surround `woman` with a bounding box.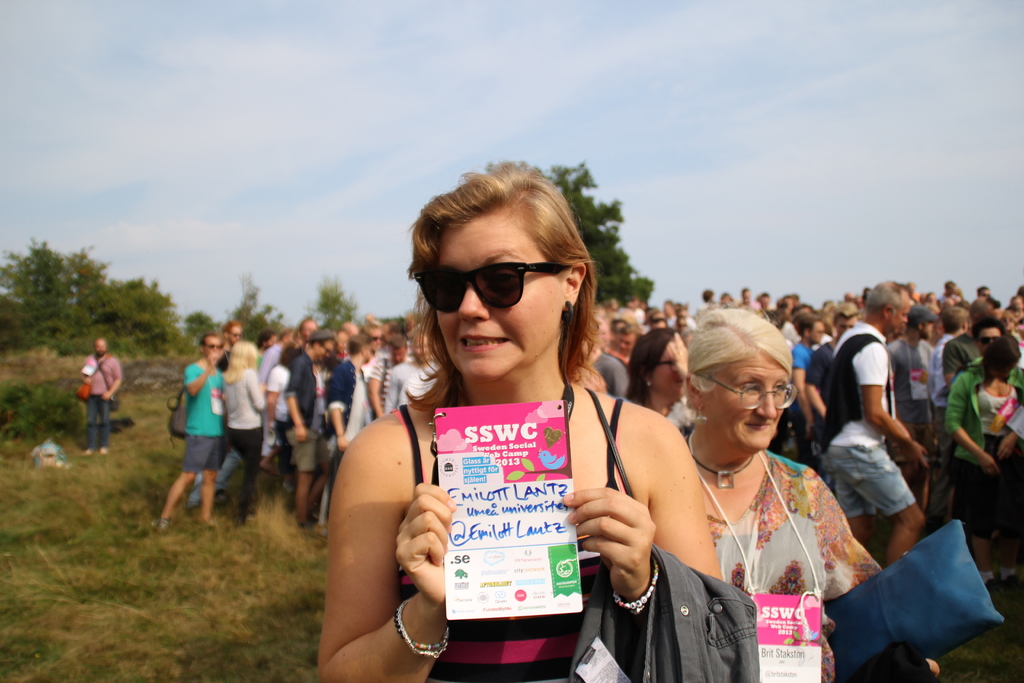
left=227, top=341, right=264, bottom=523.
